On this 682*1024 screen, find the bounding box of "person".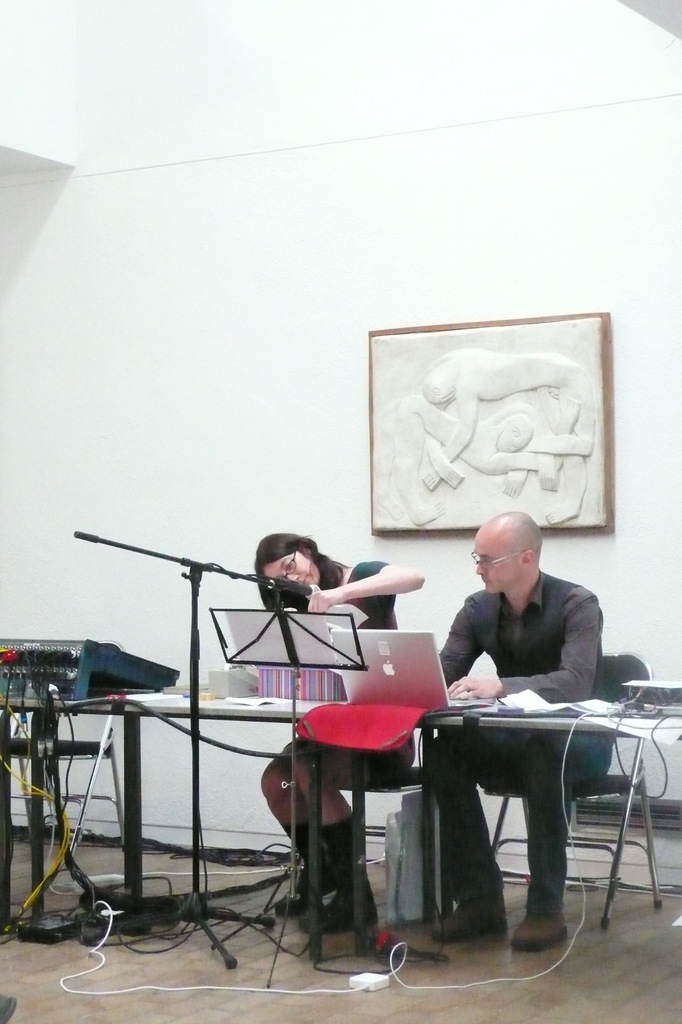
Bounding box: bbox=(419, 510, 615, 953).
